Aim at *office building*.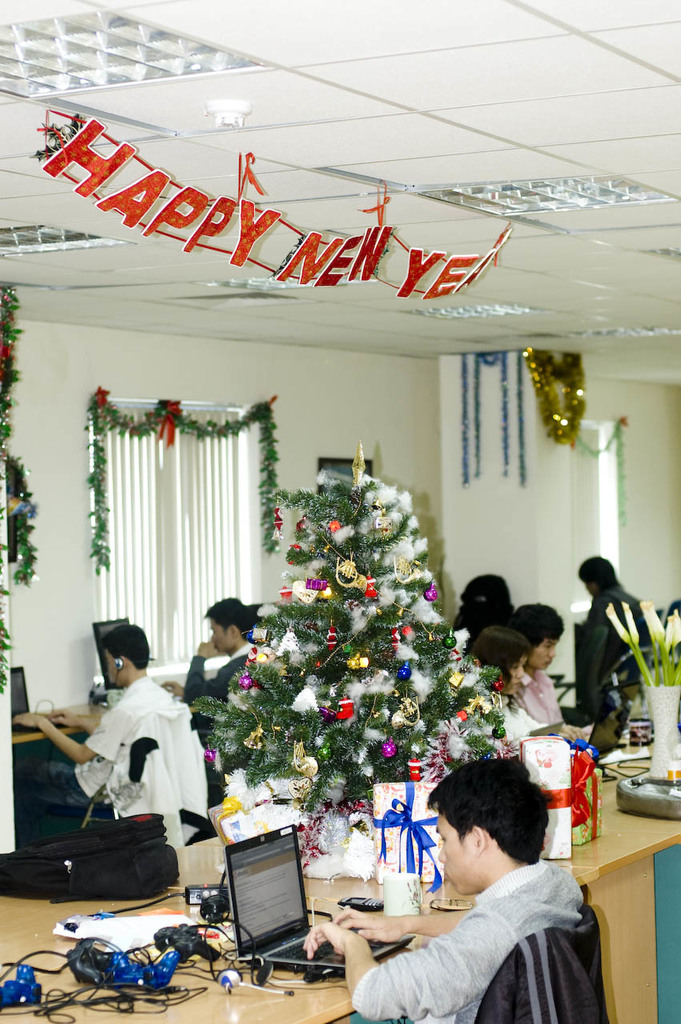
Aimed at [0, 0, 680, 1023].
